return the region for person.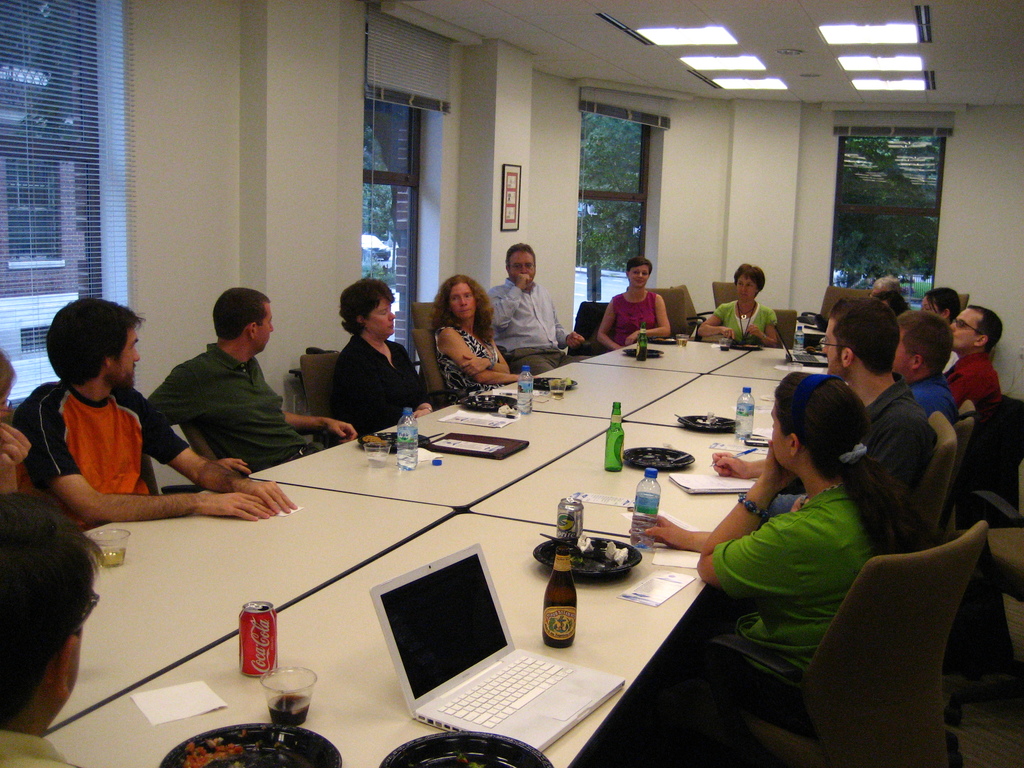
143:286:359:478.
